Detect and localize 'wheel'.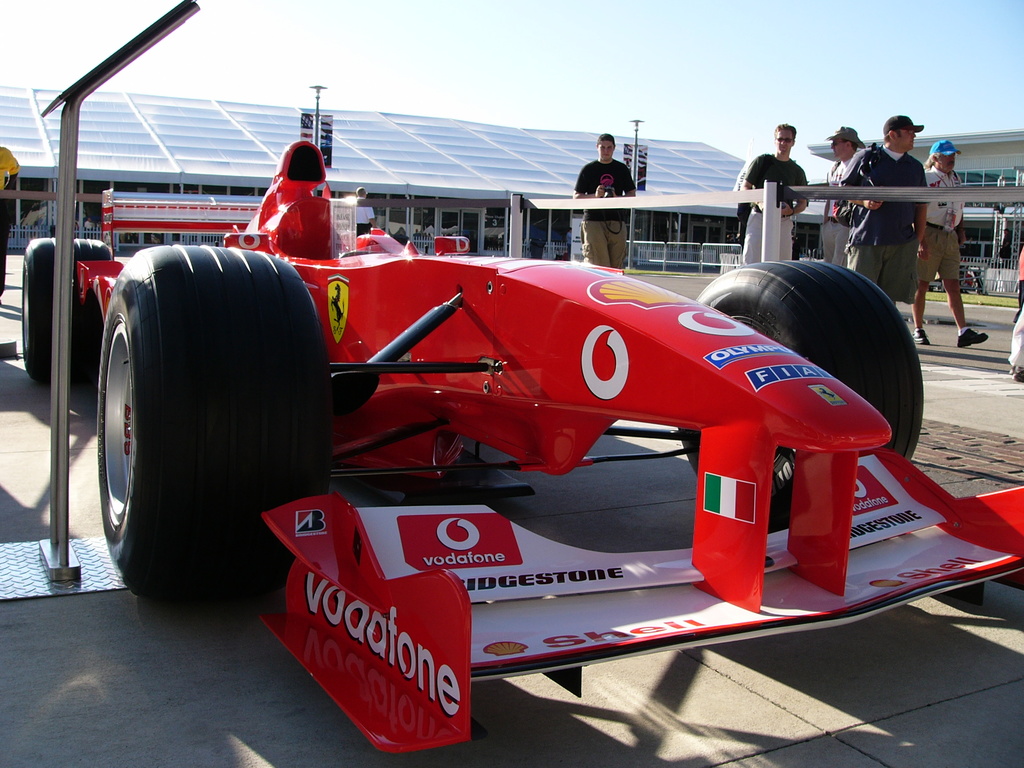
Localized at box=[102, 275, 308, 588].
